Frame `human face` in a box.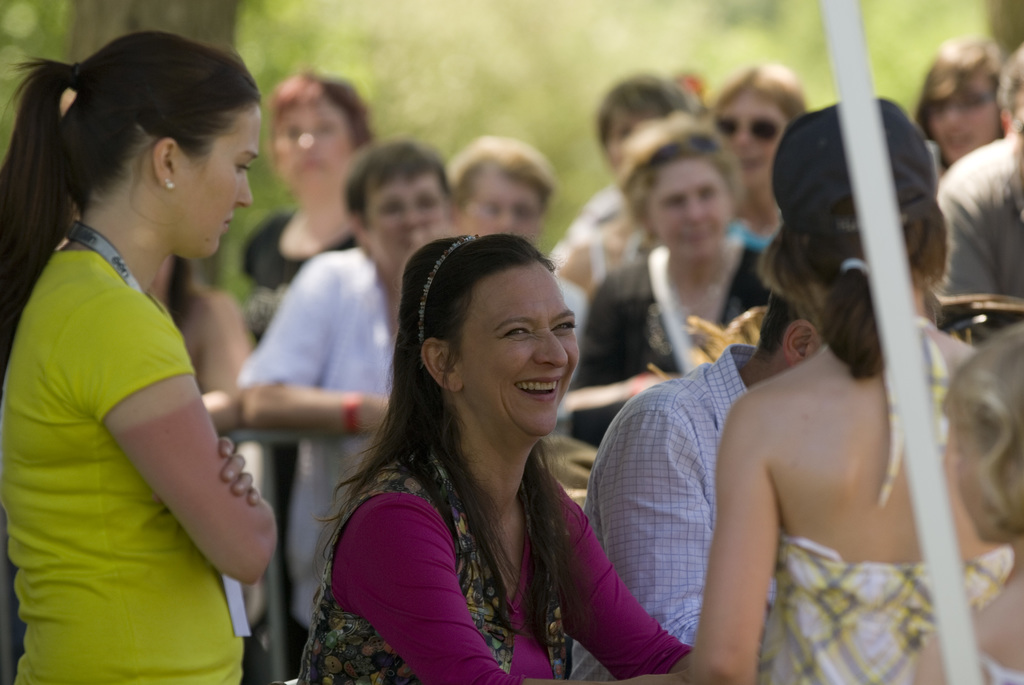
(left=175, top=100, right=263, bottom=258).
